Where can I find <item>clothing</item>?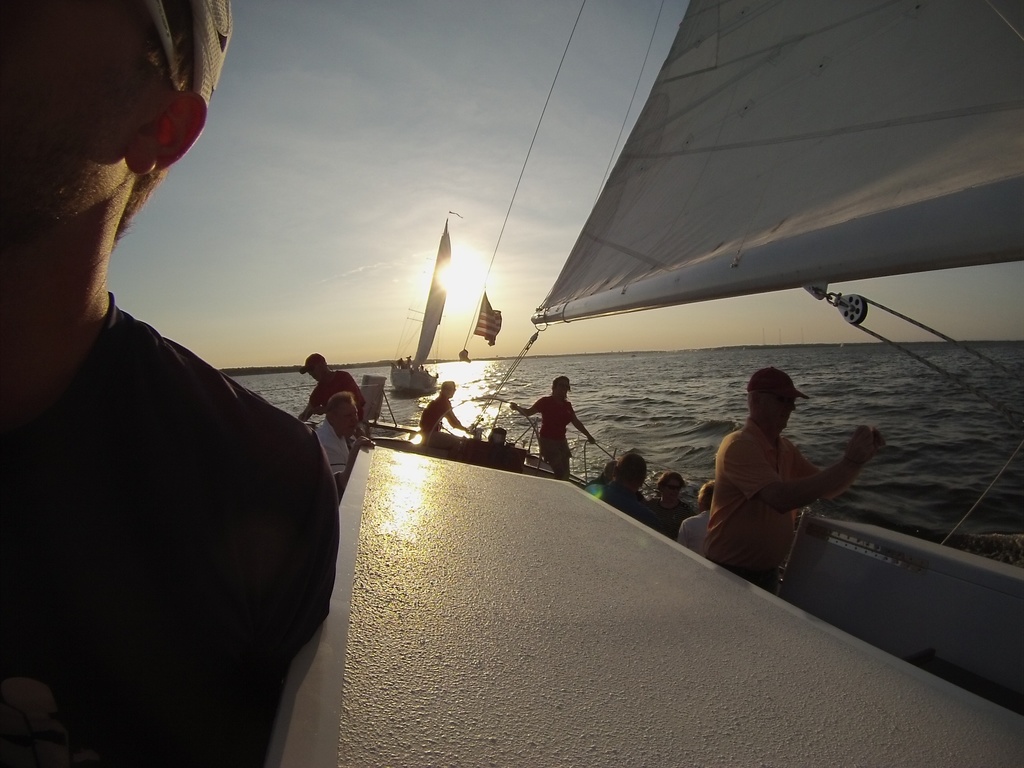
You can find it at BBox(702, 418, 820, 593).
